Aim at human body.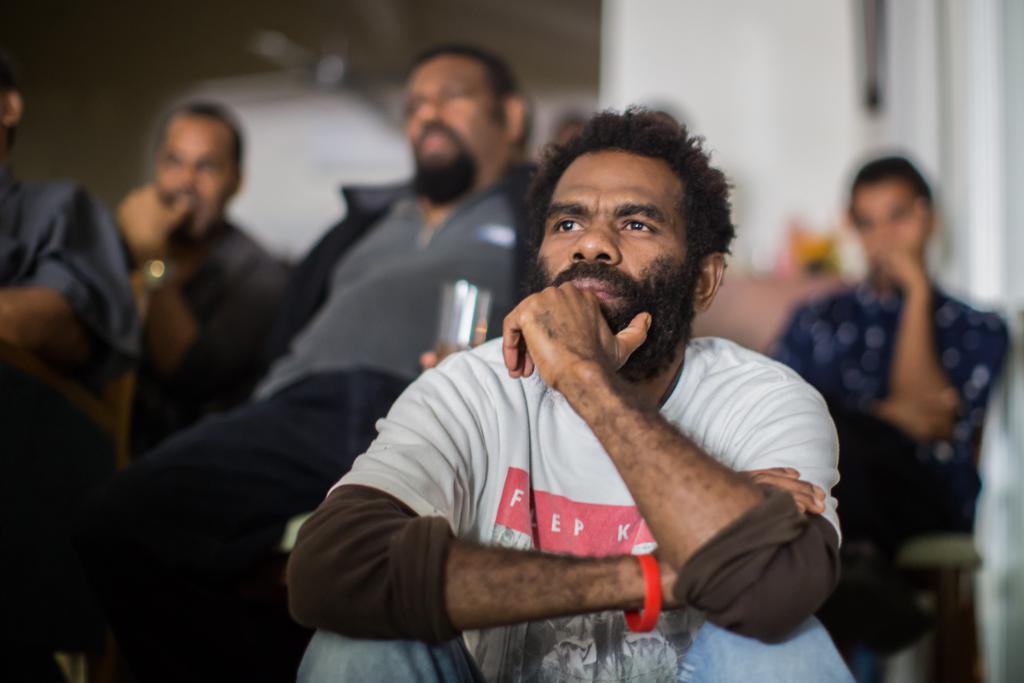
Aimed at locate(768, 272, 1011, 682).
